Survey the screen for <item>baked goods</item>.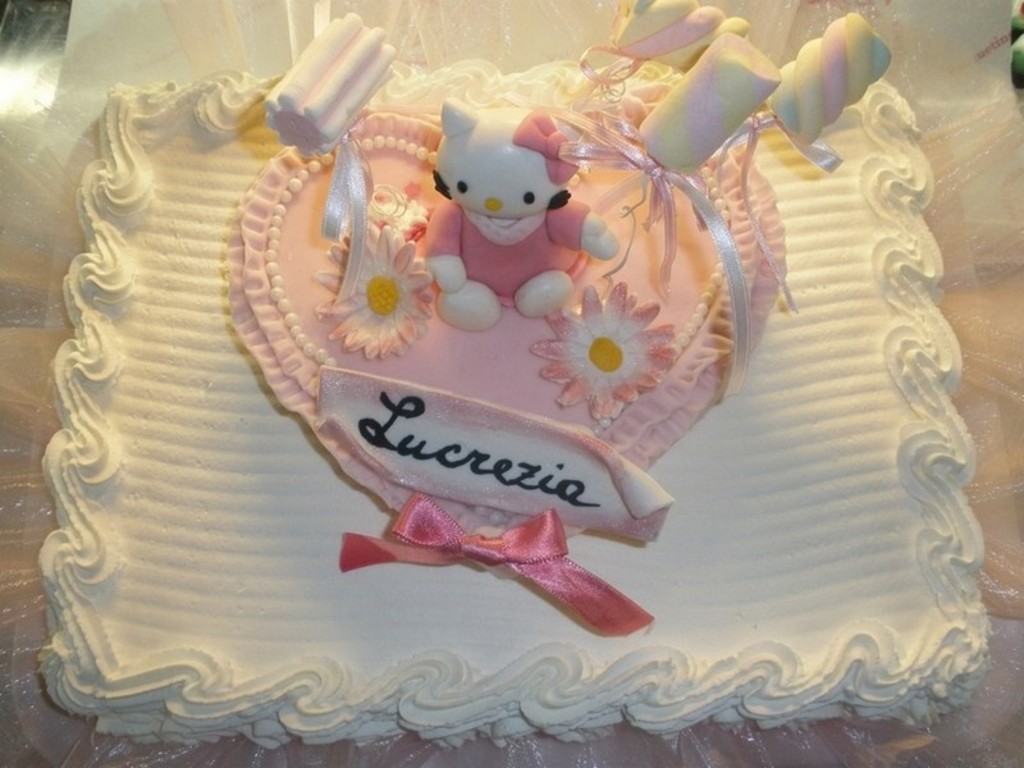
Survey found: x1=33, y1=0, x2=989, y2=756.
